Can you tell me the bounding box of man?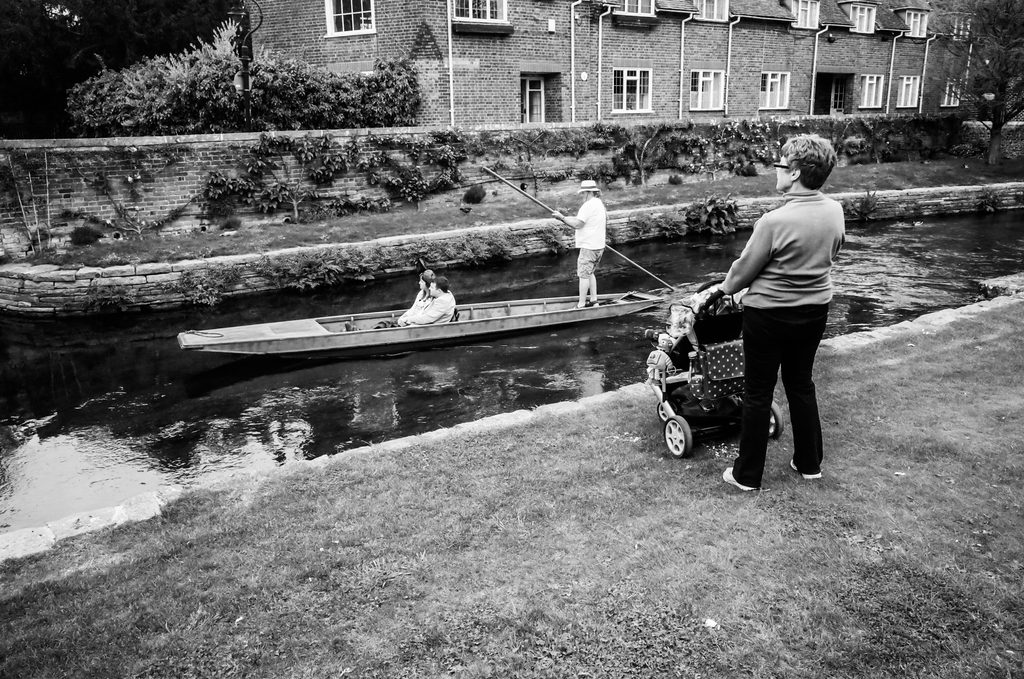
(715,143,860,488).
